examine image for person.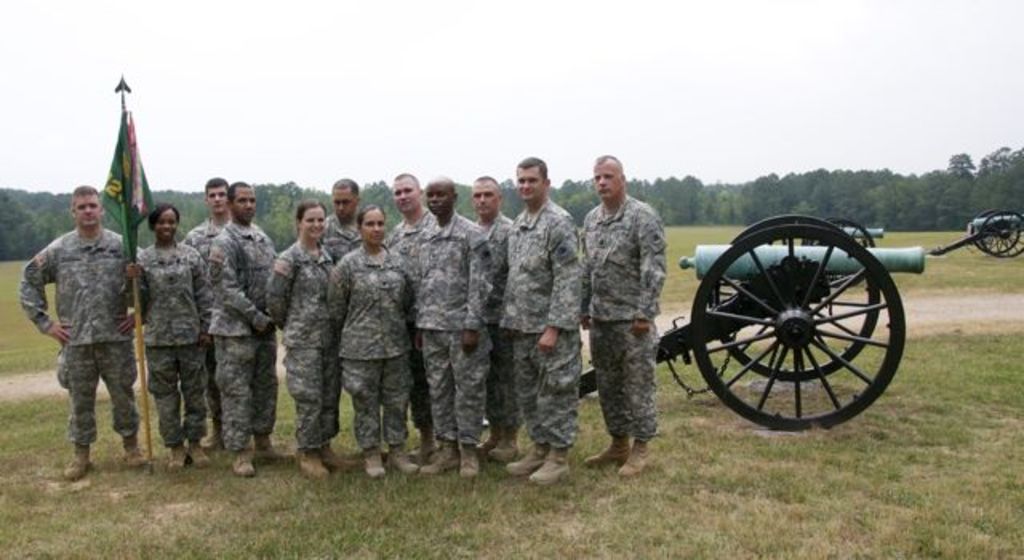
Examination result: detection(24, 184, 149, 482).
